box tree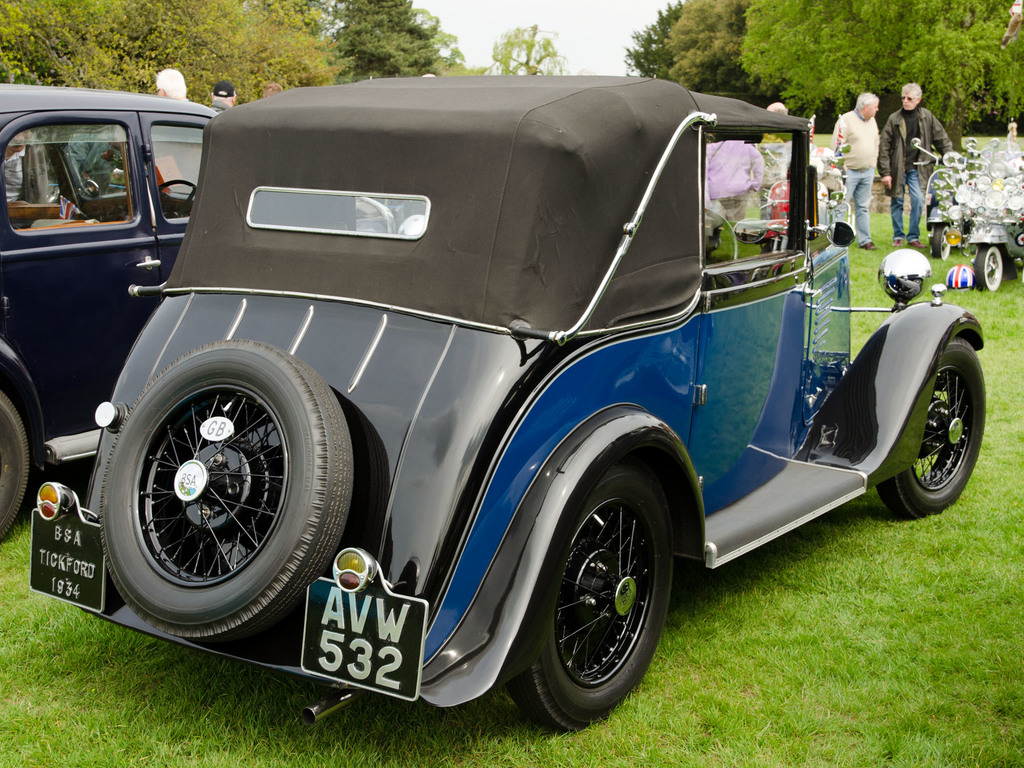
(488, 16, 583, 79)
